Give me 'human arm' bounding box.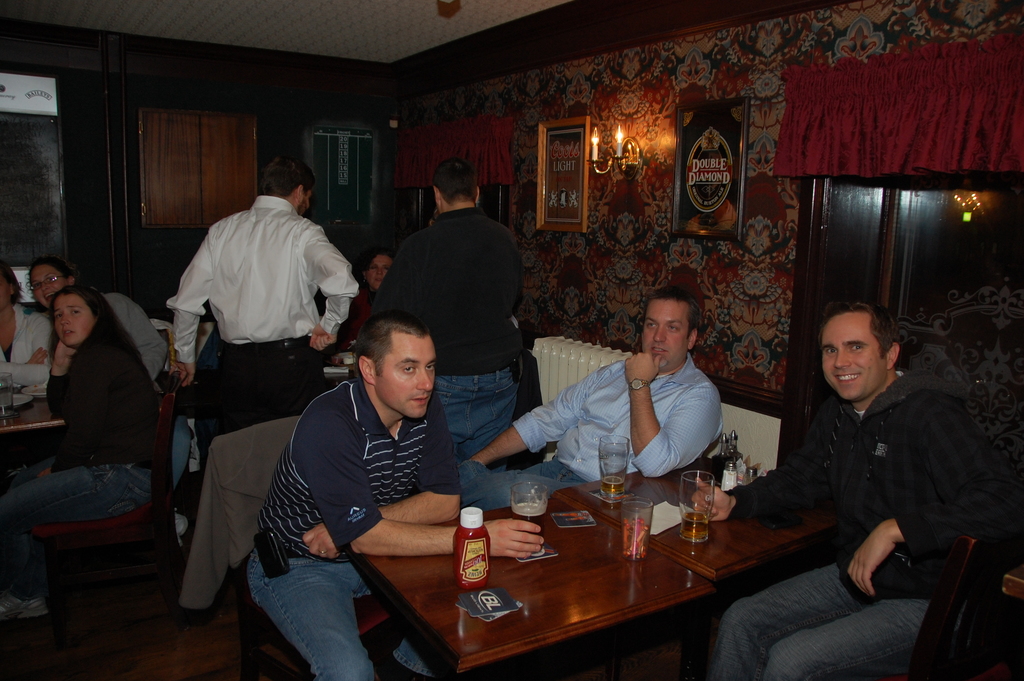
(left=299, top=384, right=463, bottom=557).
